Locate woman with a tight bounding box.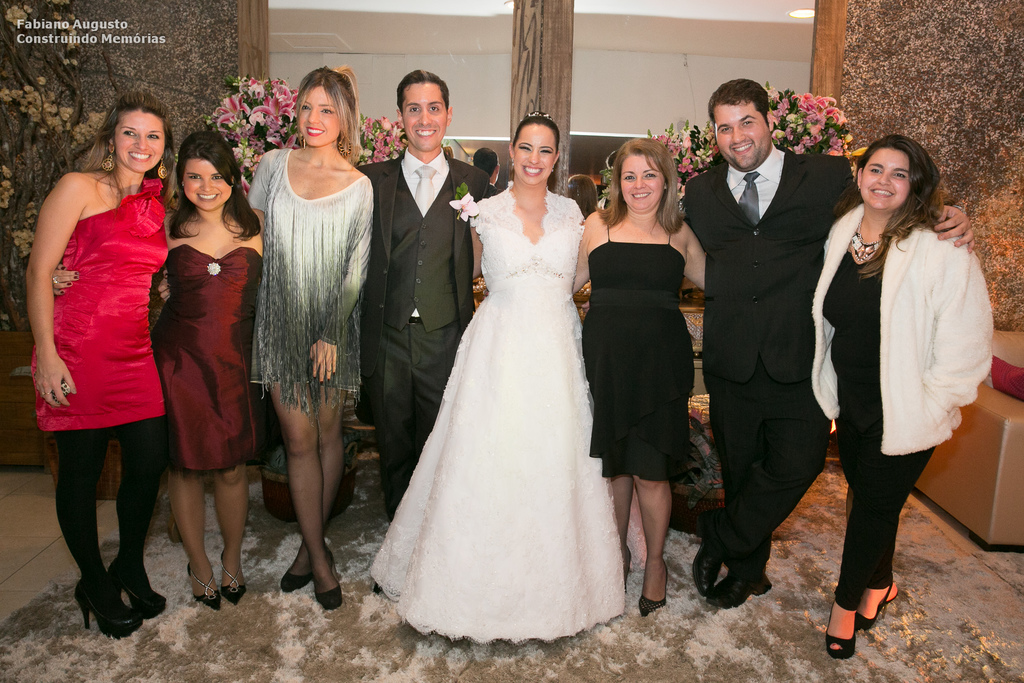
<box>47,129,271,614</box>.
